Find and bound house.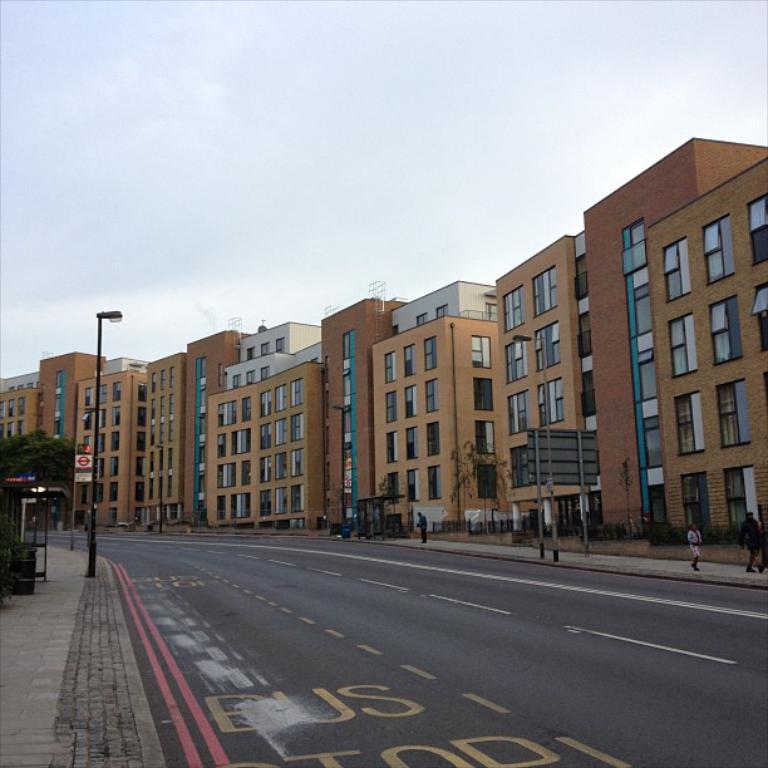
Bound: l=233, t=317, r=330, b=353.
